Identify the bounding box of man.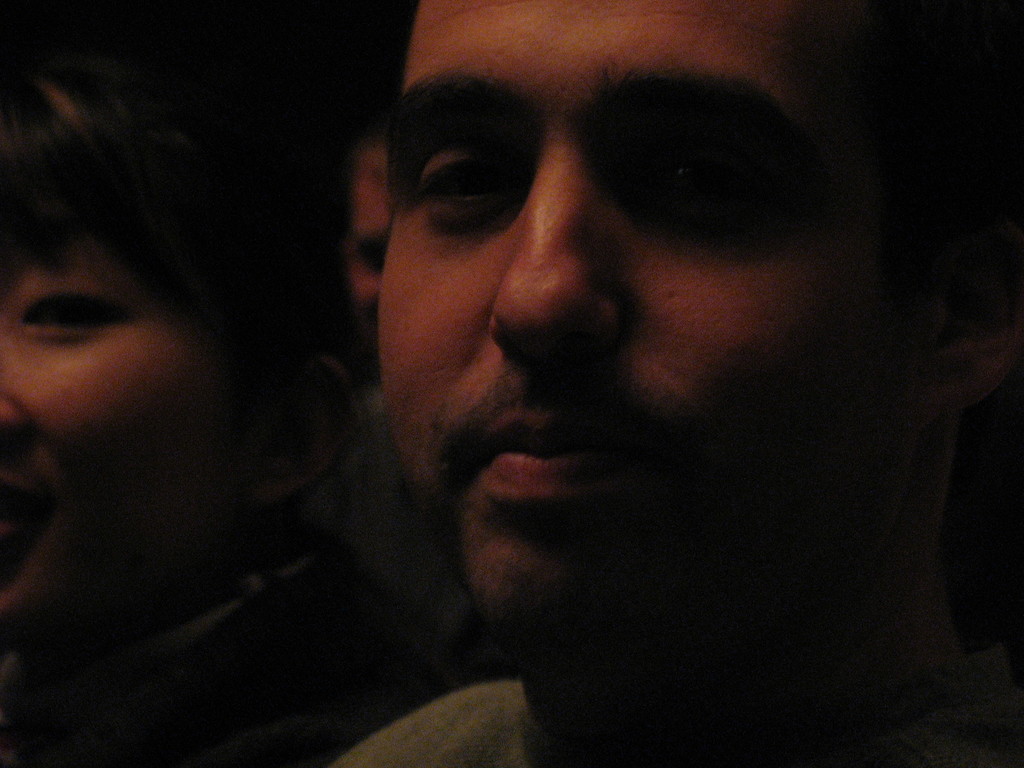
(0, 0, 352, 767).
